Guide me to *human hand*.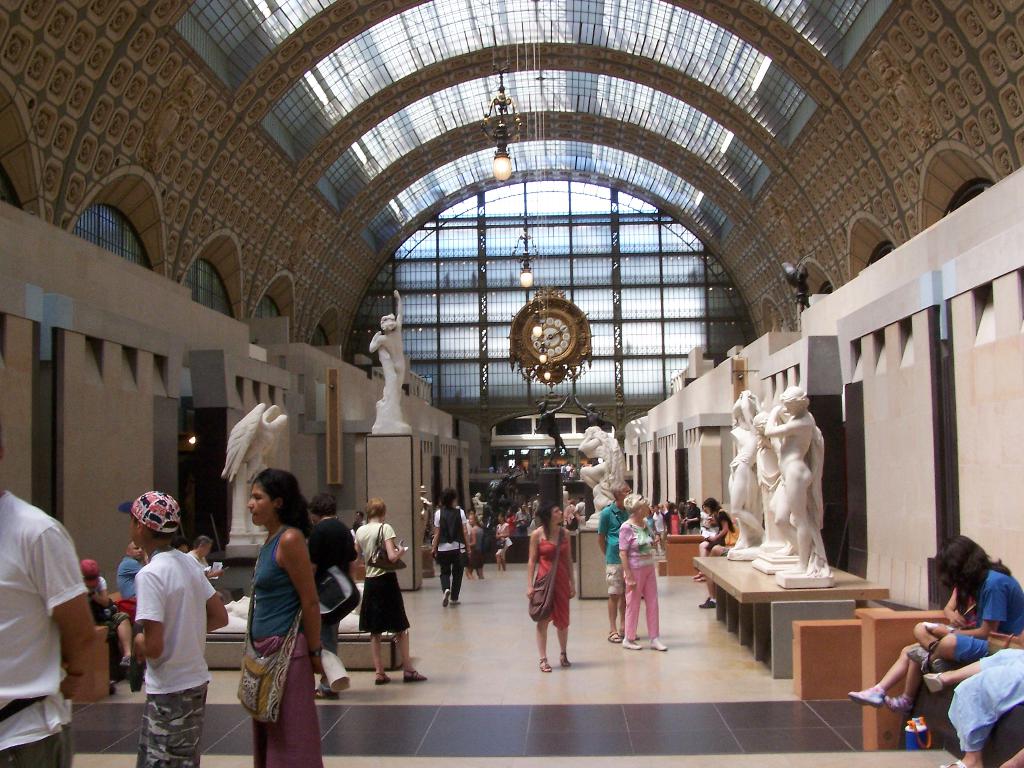
Guidance: {"x1": 740, "y1": 389, "x2": 749, "y2": 397}.
